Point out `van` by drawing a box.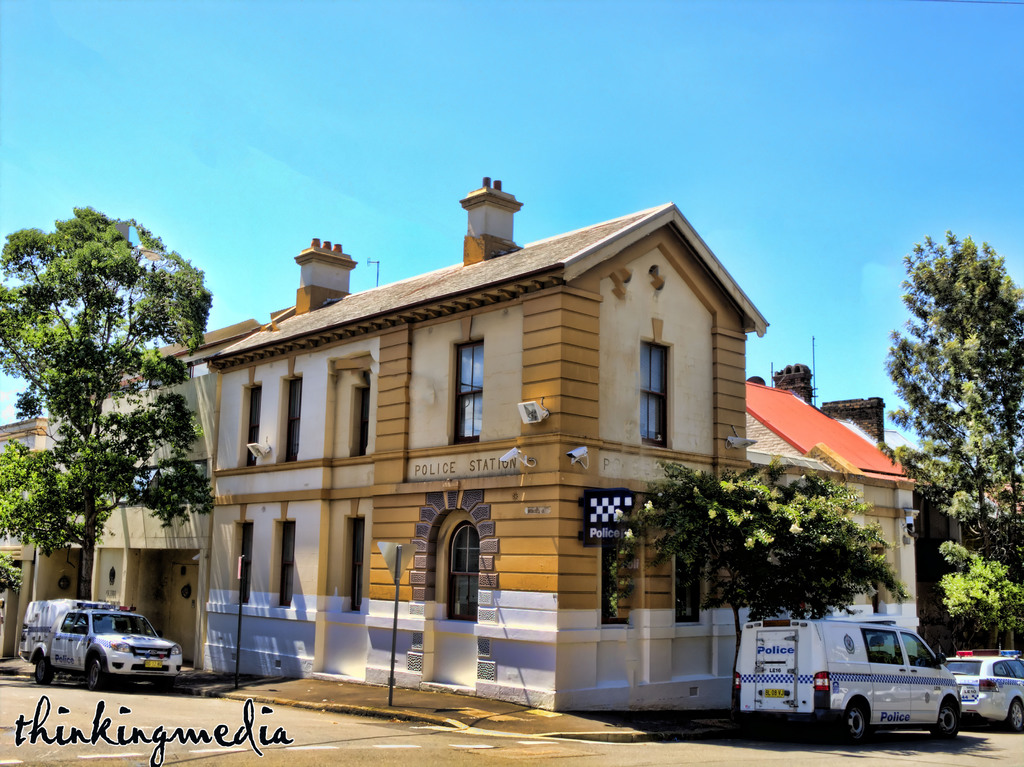
Rect(730, 616, 966, 749).
